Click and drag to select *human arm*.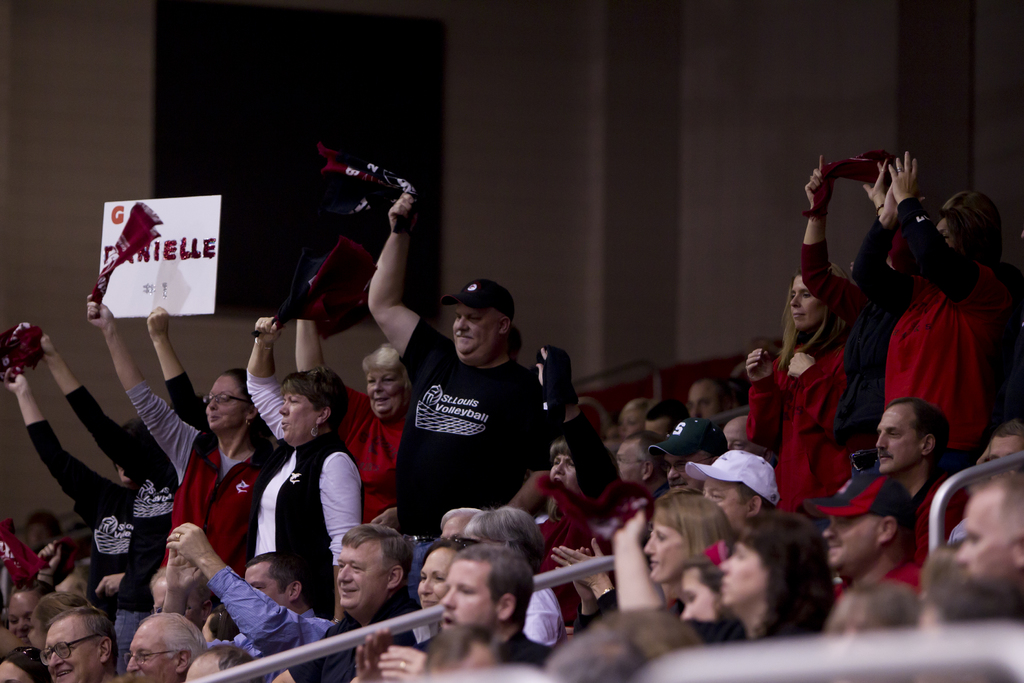
Selection: detection(362, 188, 450, 378).
